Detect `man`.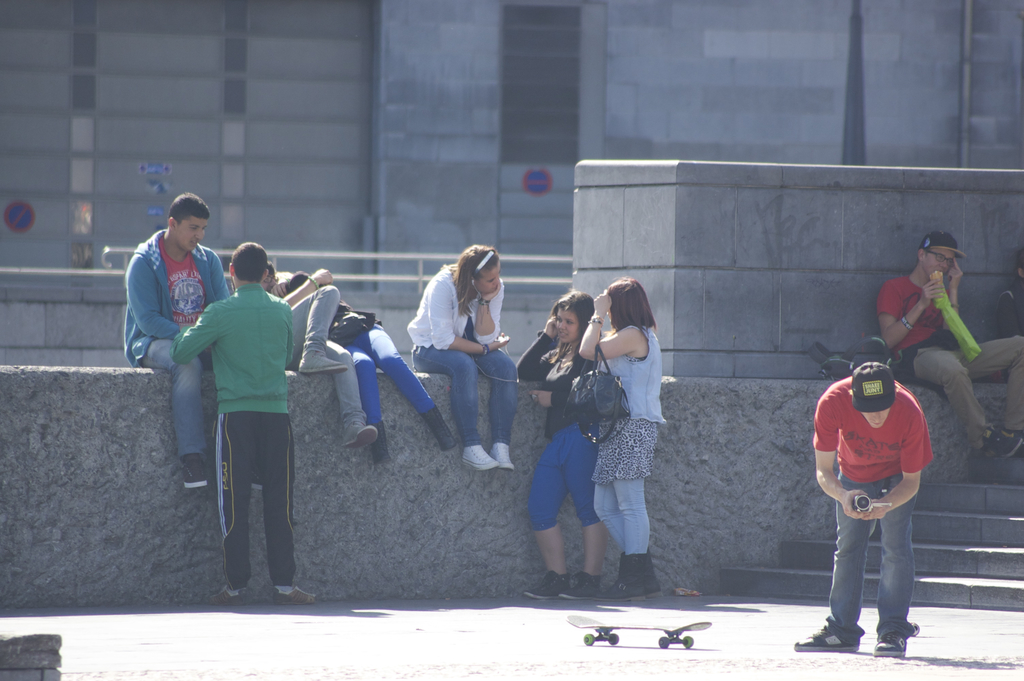
Detected at 882, 233, 1023, 455.
